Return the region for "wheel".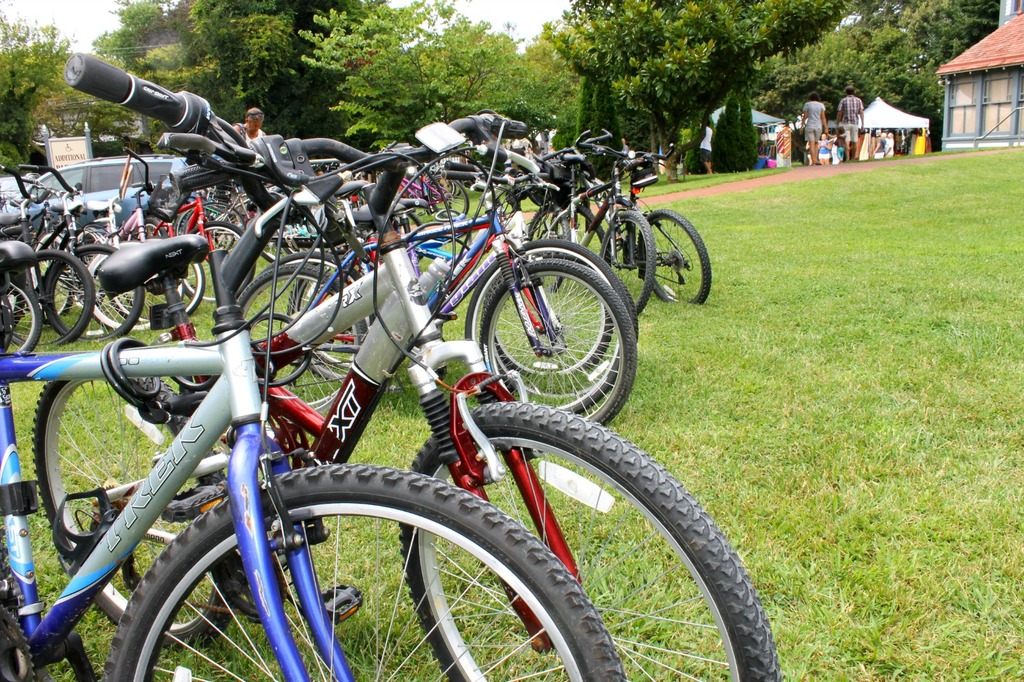
locate(181, 257, 210, 312).
